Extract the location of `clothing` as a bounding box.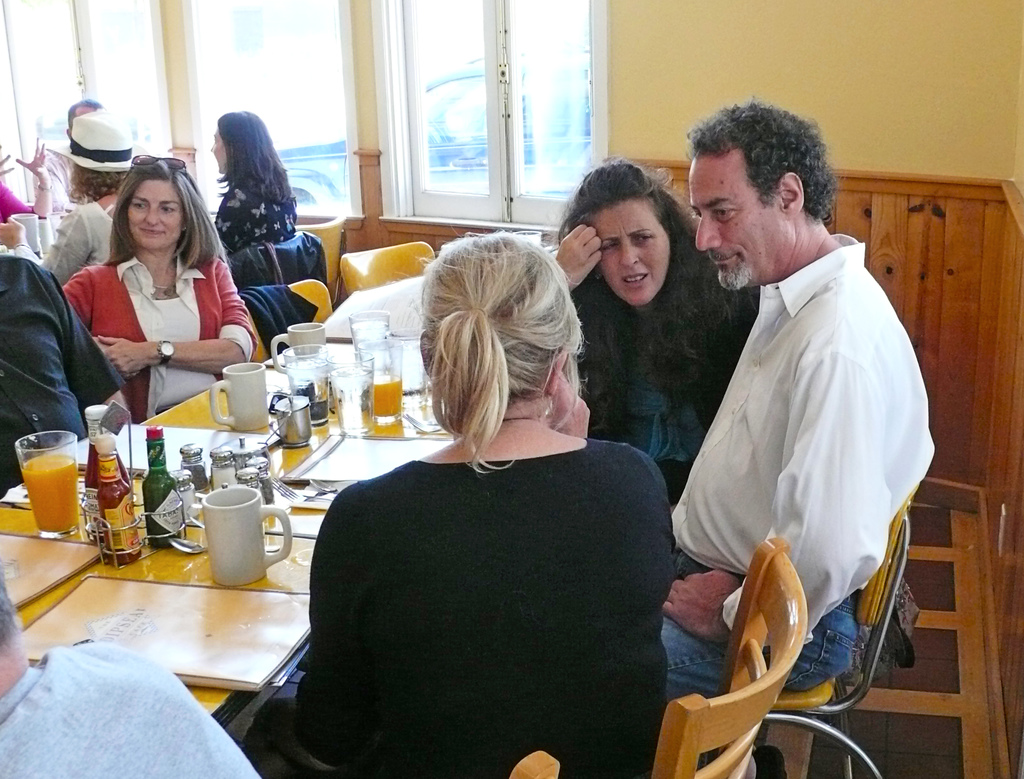
<region>217, 183, 296, 255</region>.
